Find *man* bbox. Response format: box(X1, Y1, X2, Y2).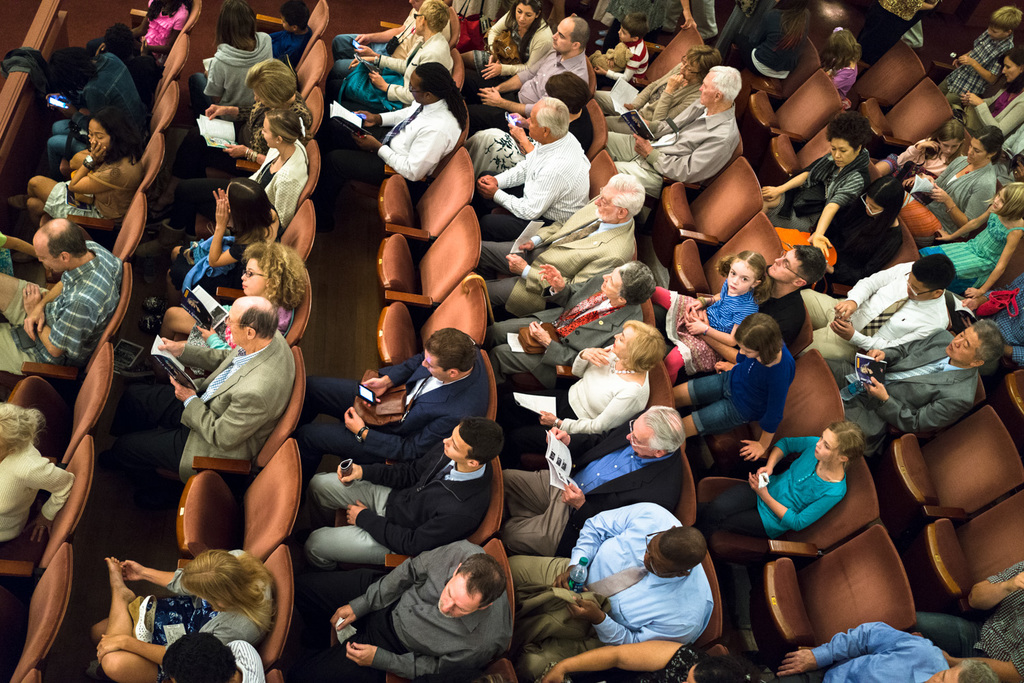
box(778, 617, 998, 682).
